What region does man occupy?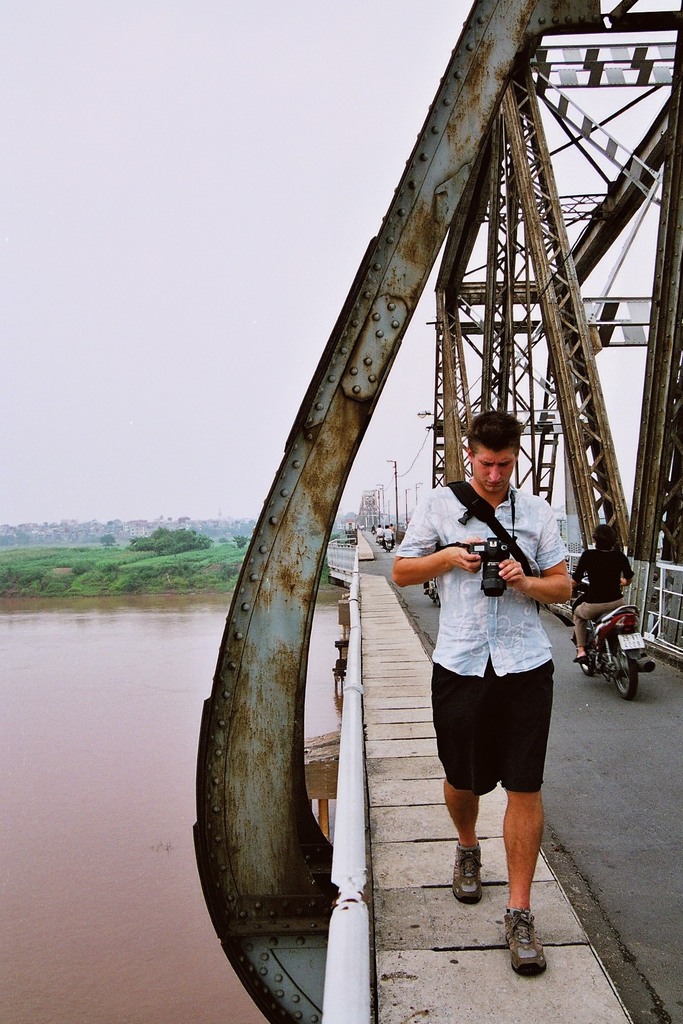
<bbox>390, 412, 570, 975</bbox>.
